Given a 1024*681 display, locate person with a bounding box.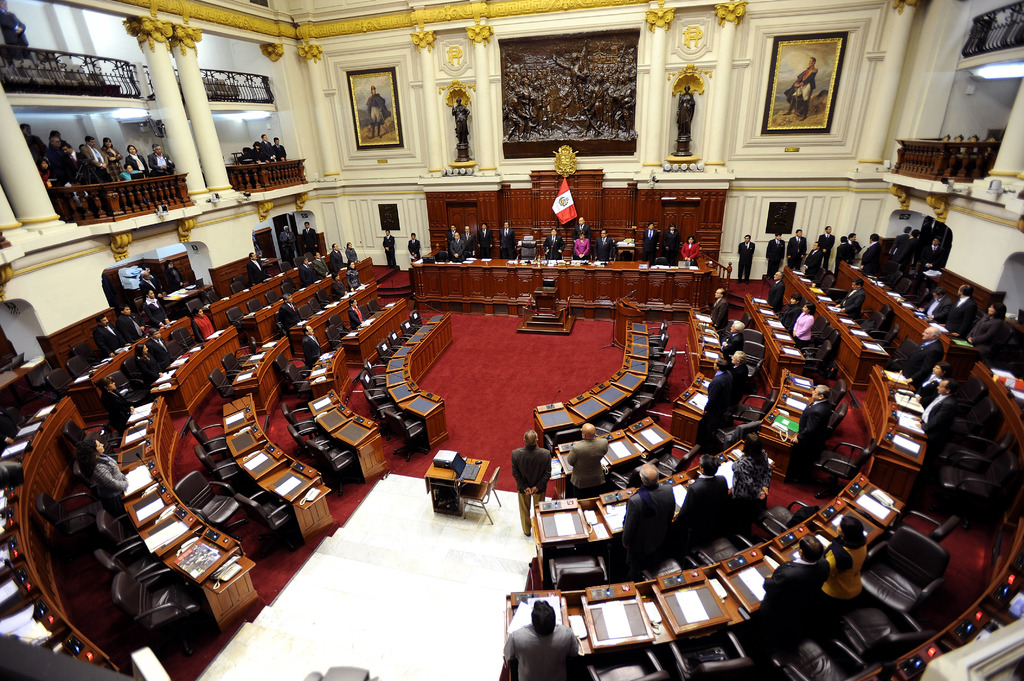
Located: detection(777, 293, 801, 335).
